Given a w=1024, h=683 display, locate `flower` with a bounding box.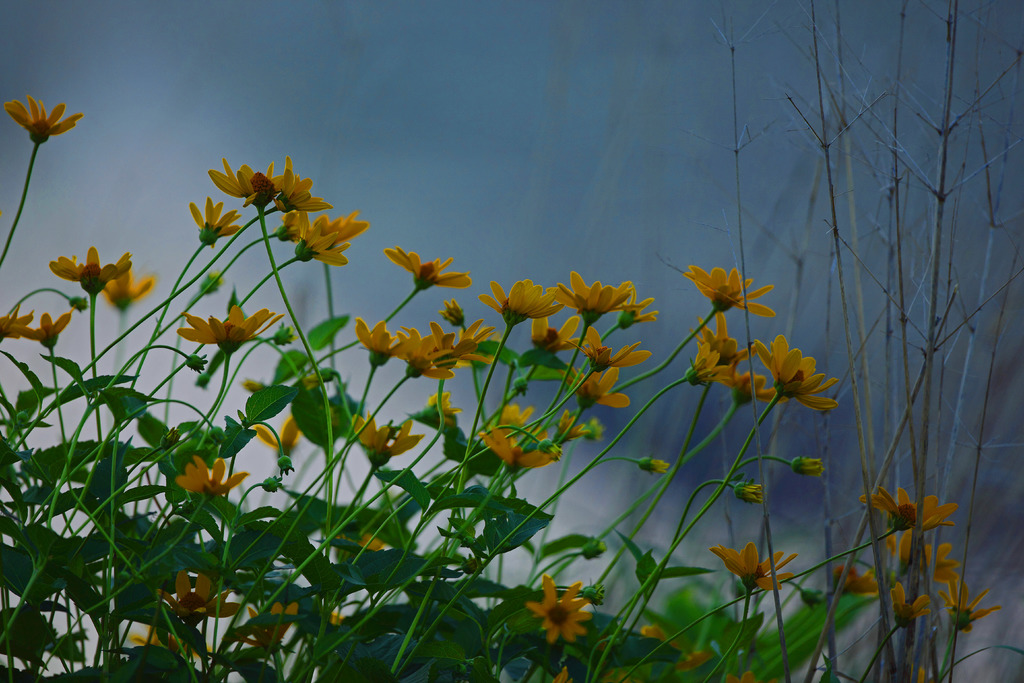
Located: (735,673,780,682).
